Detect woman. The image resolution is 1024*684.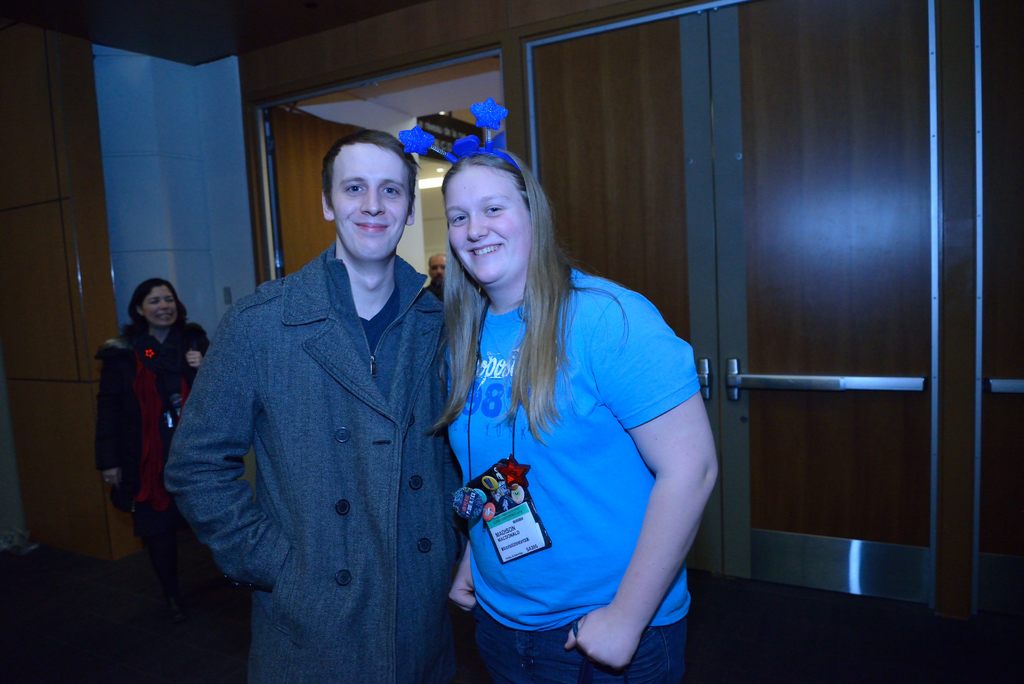
rect(94, 276, 208, 601).
